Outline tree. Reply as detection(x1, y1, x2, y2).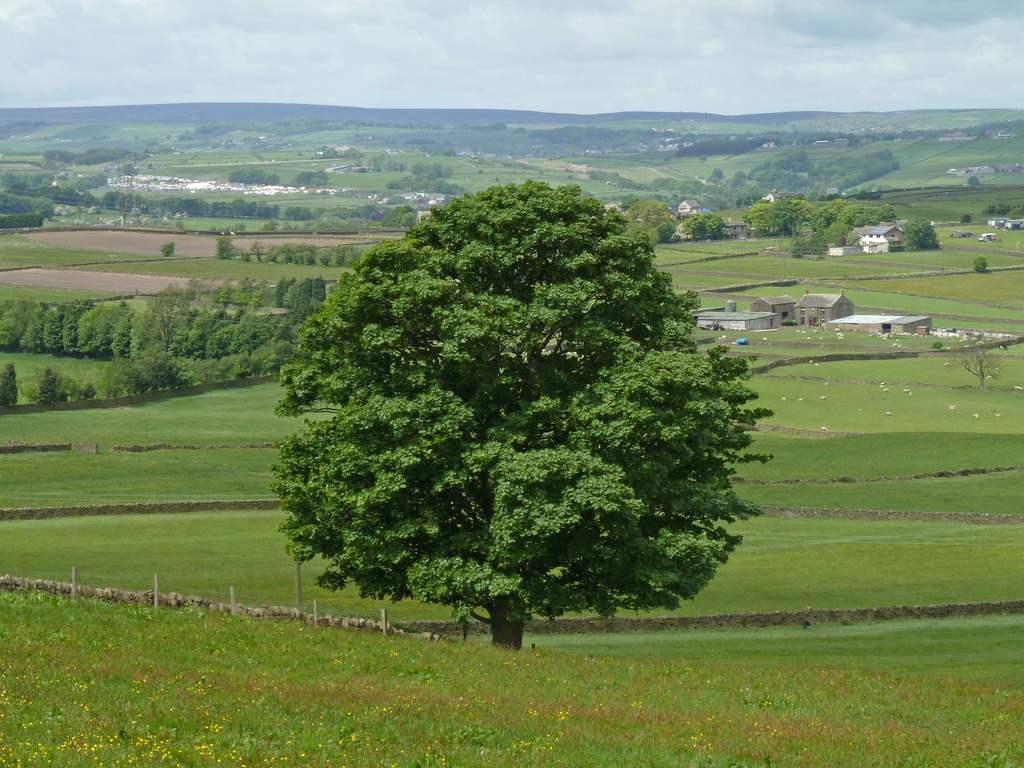
detection(625, 201, 675, 243).
